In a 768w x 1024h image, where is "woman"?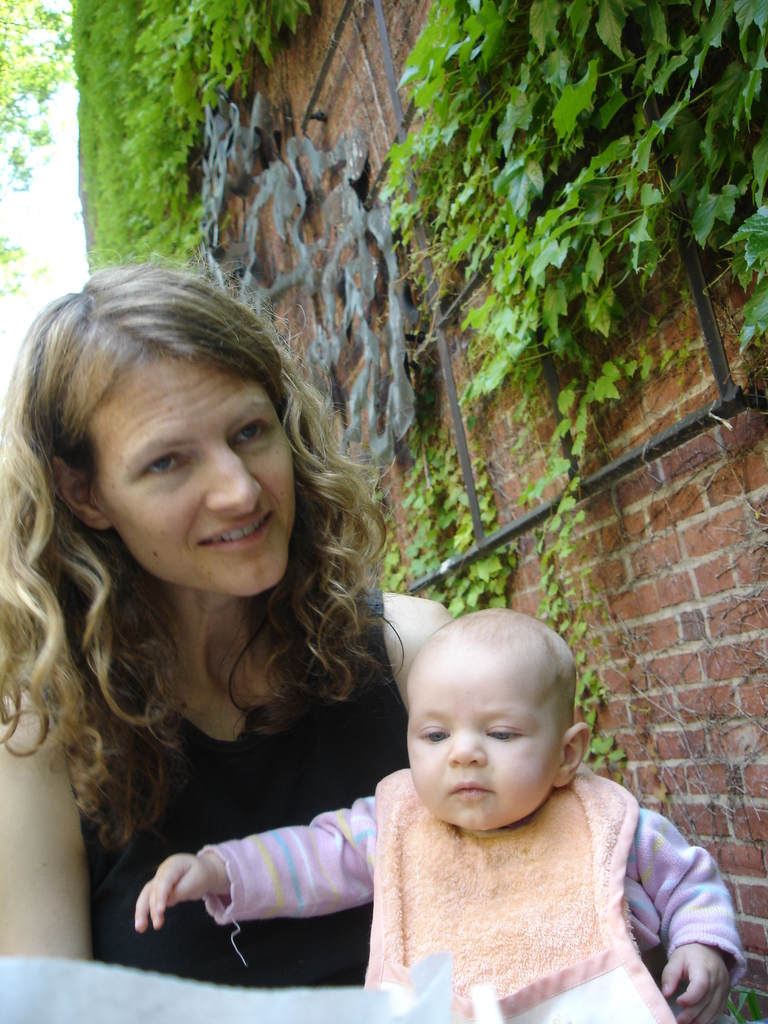
l=10, t=244, r=523, b=1003.
